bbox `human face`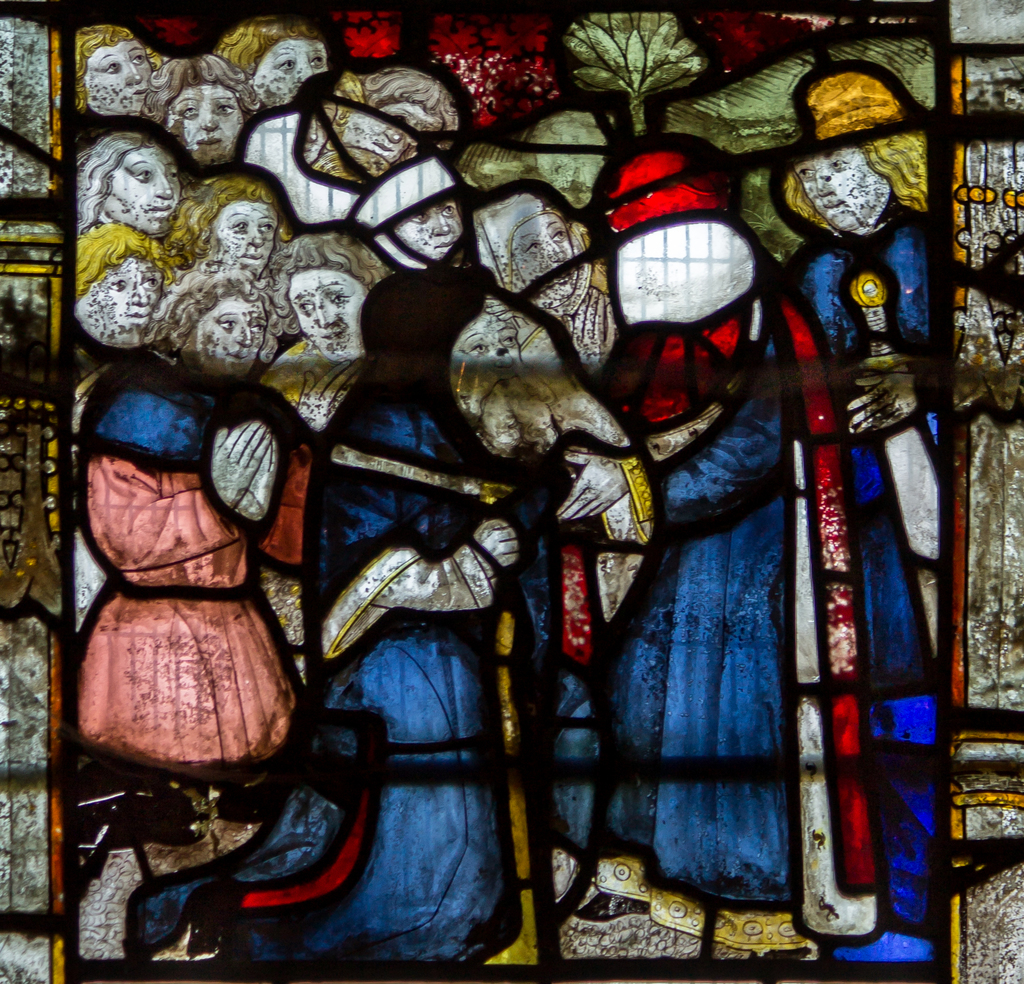
106/152/181/243
